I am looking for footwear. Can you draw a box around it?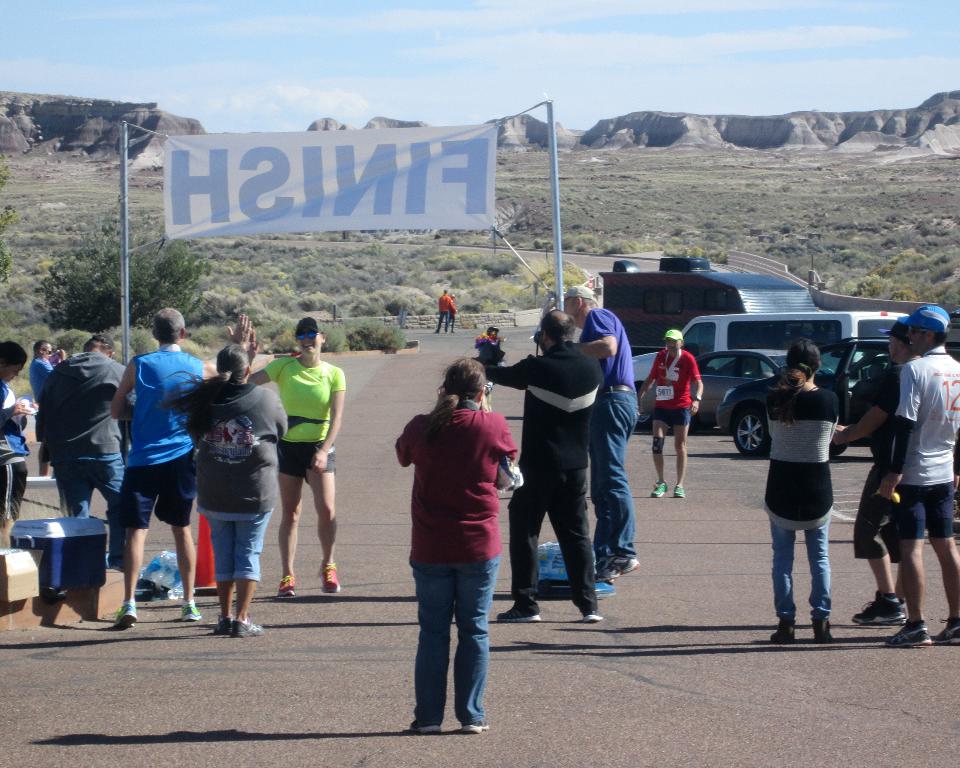
Sure, the bounding box is locate(811, 617, 833, 643).
